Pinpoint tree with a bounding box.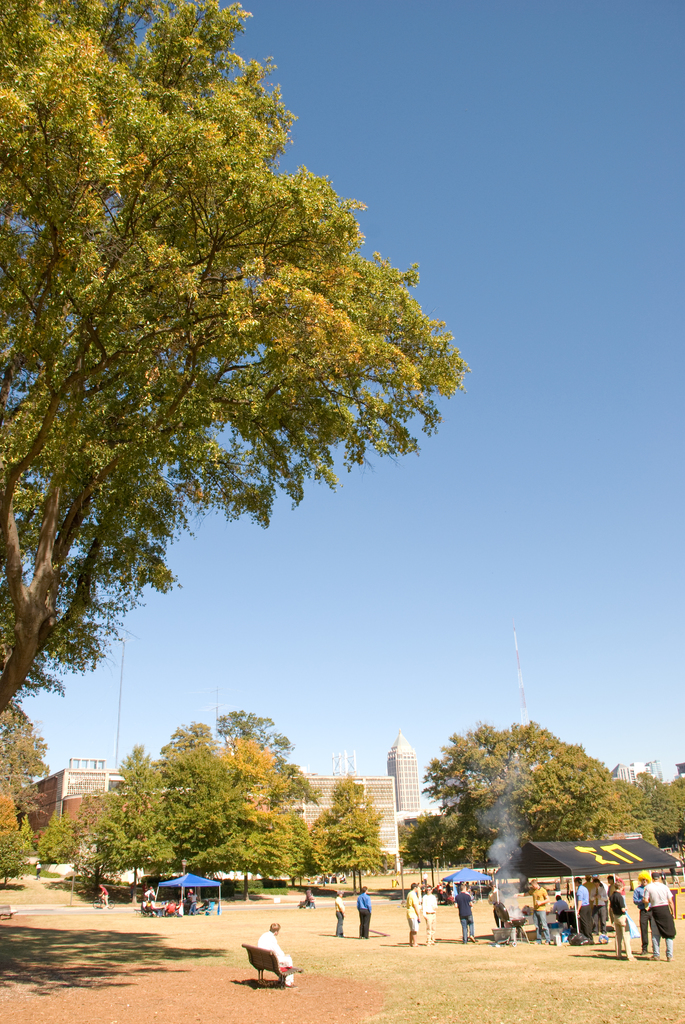
207,712,313,879.
